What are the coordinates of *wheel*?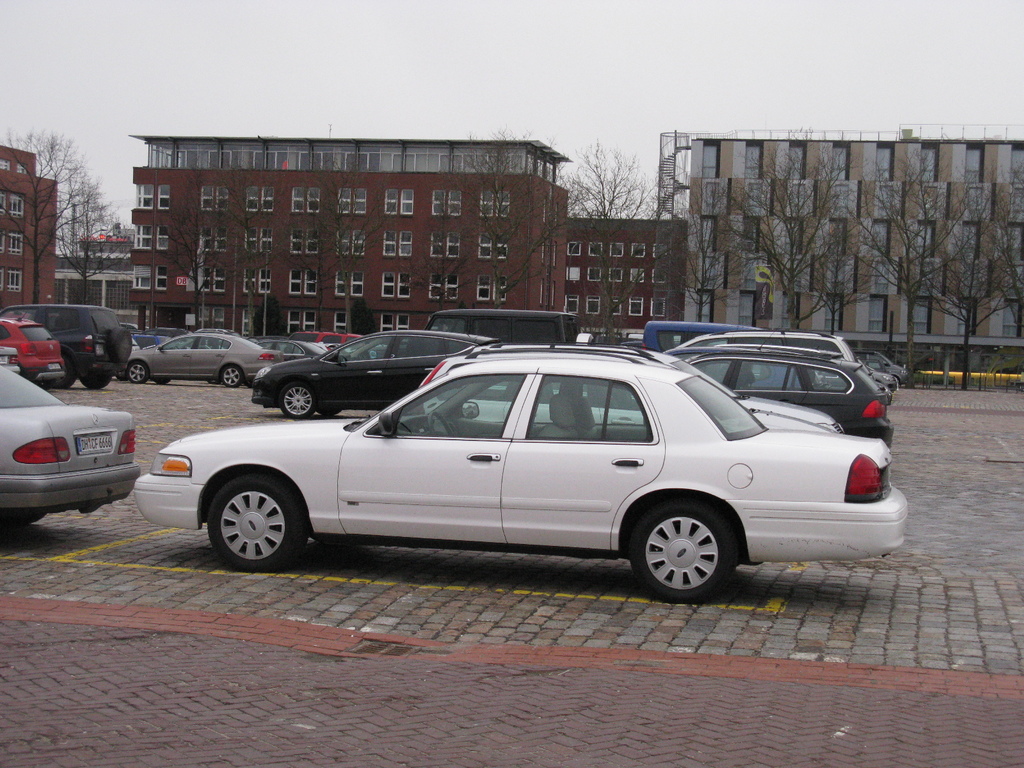
box=[79, 376, 111, 387].
